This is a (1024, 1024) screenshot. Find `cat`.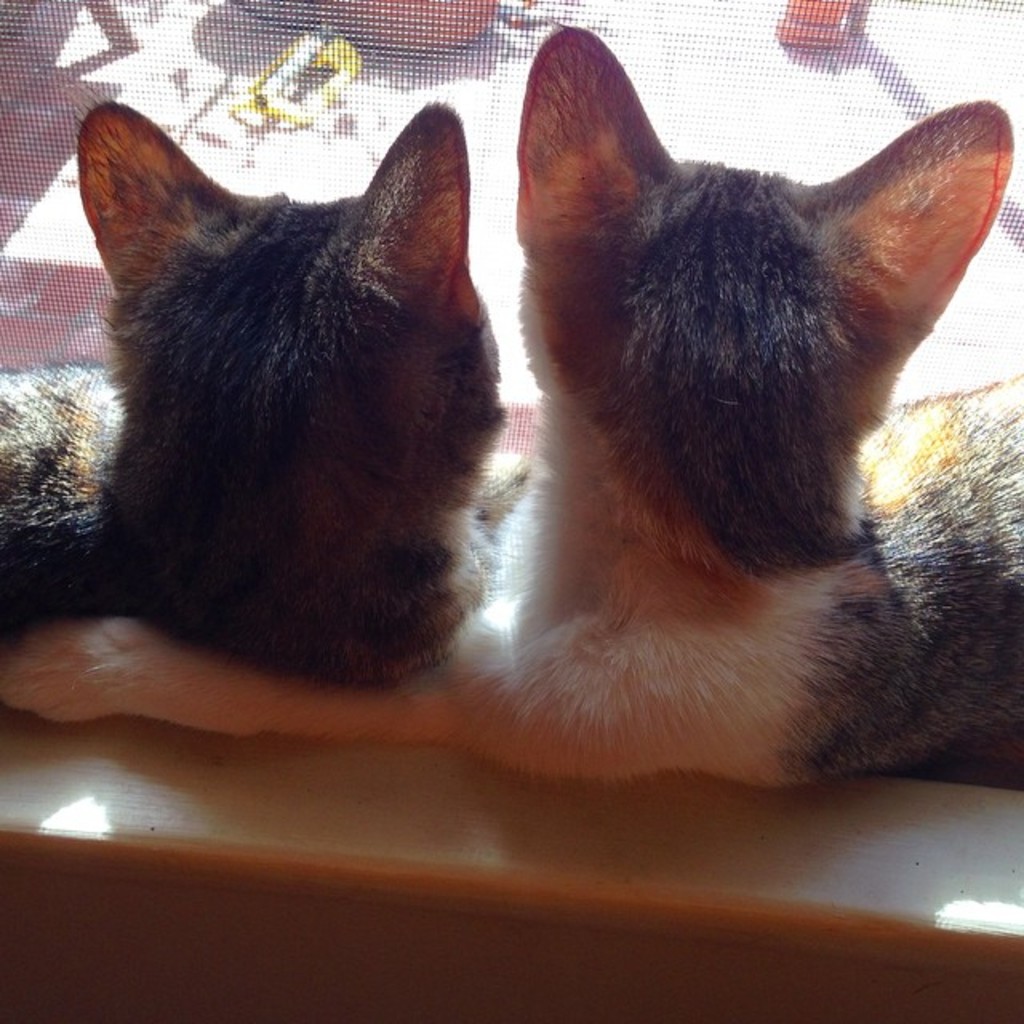
Bounding box: <region>0, 8, 1022, 787</region>.
